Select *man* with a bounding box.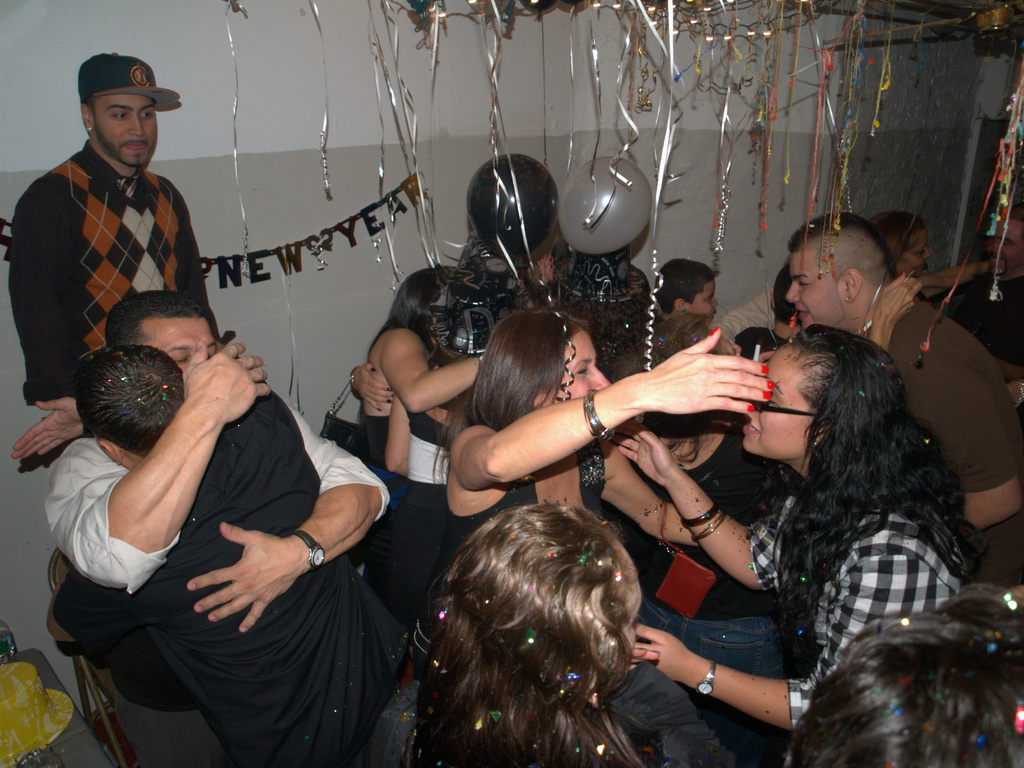
41/288/396/767.
